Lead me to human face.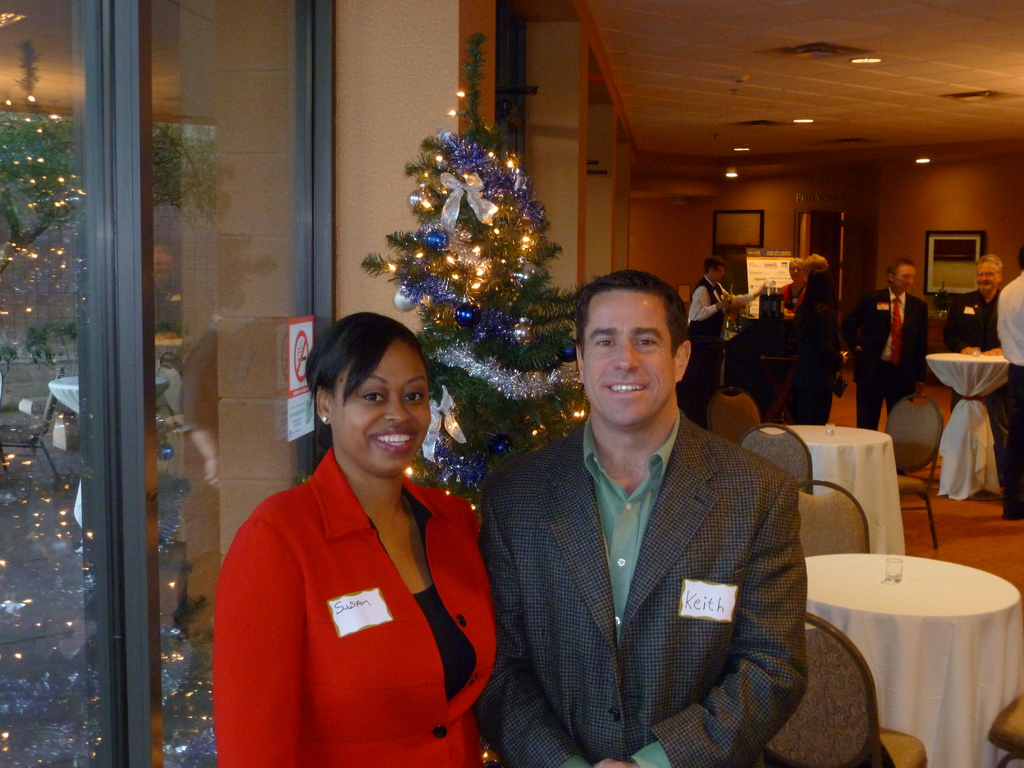
Lead to 893, 266, 915, 294.
